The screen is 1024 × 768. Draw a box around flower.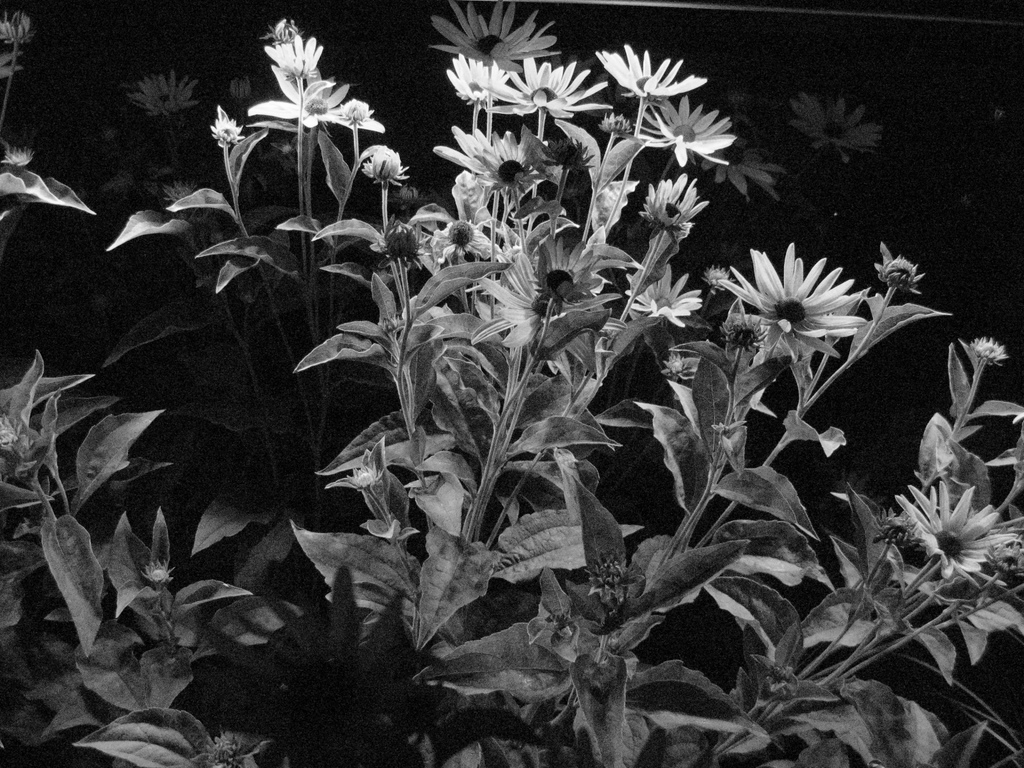
0/143/32/166.
